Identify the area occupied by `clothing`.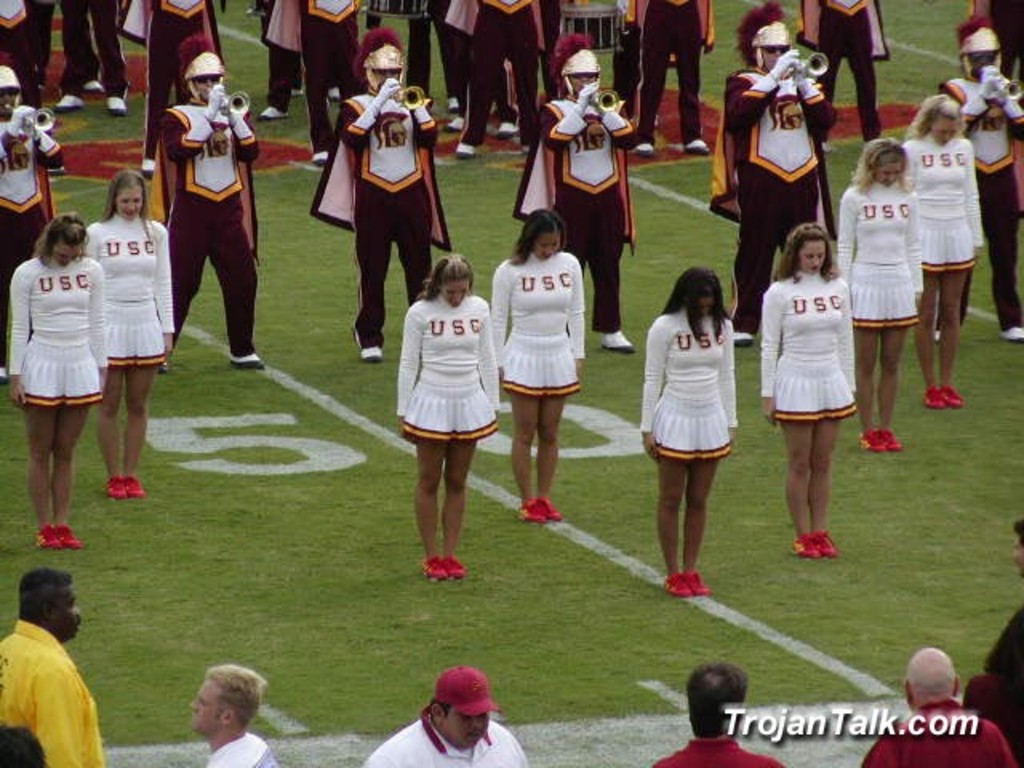
Area: bbox=[261, 0, 360, 154].
